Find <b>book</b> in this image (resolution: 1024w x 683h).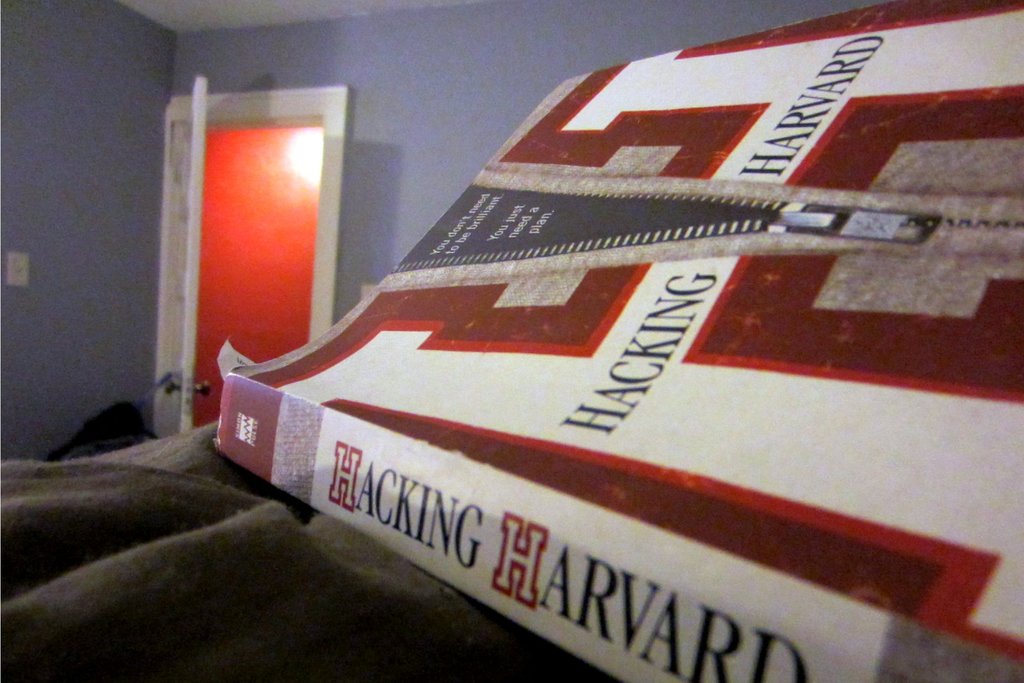
bbox=[189, 56, 980, 682].
